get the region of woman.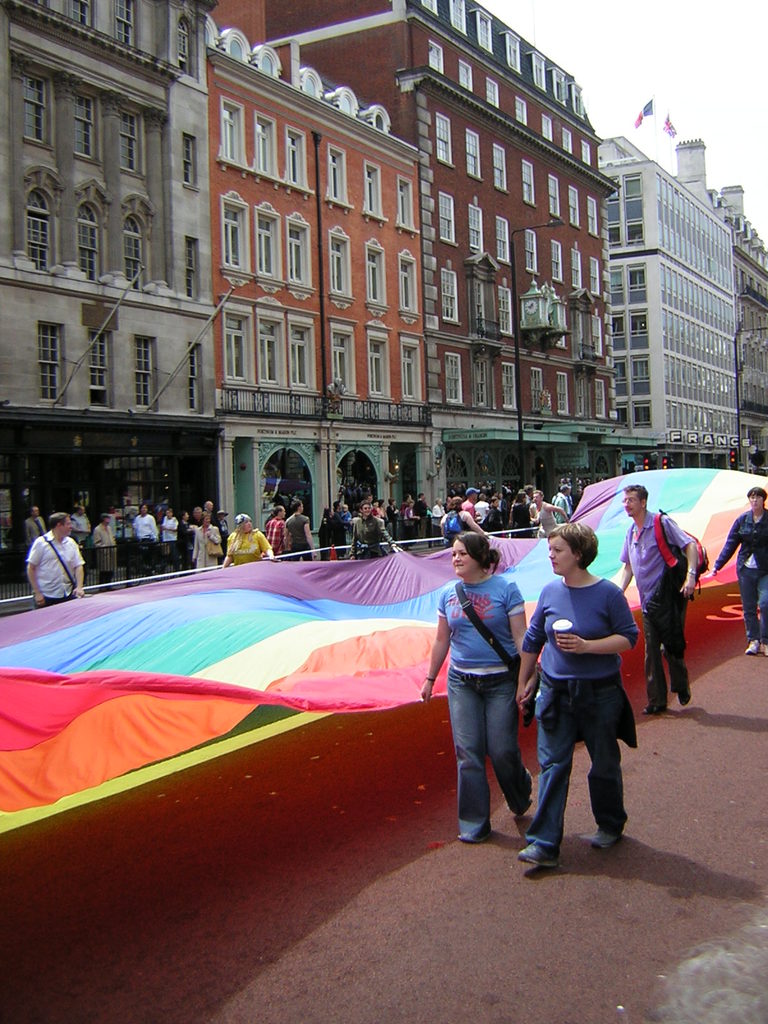
527/488/573/536.
